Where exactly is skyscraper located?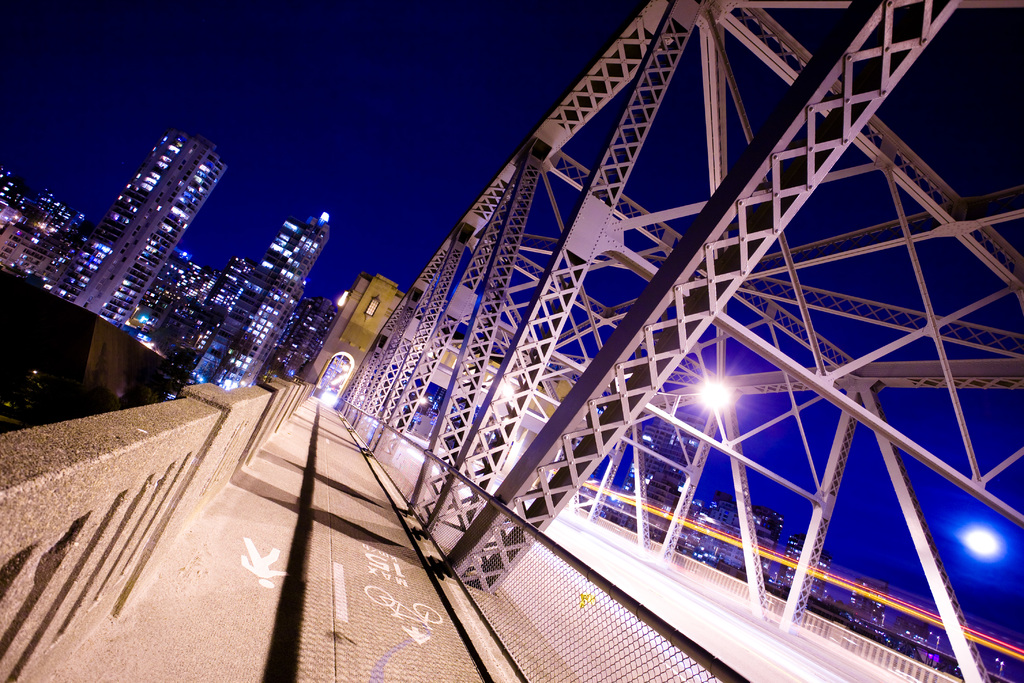
Its bounding box is region(185, 201, 334, 393).
